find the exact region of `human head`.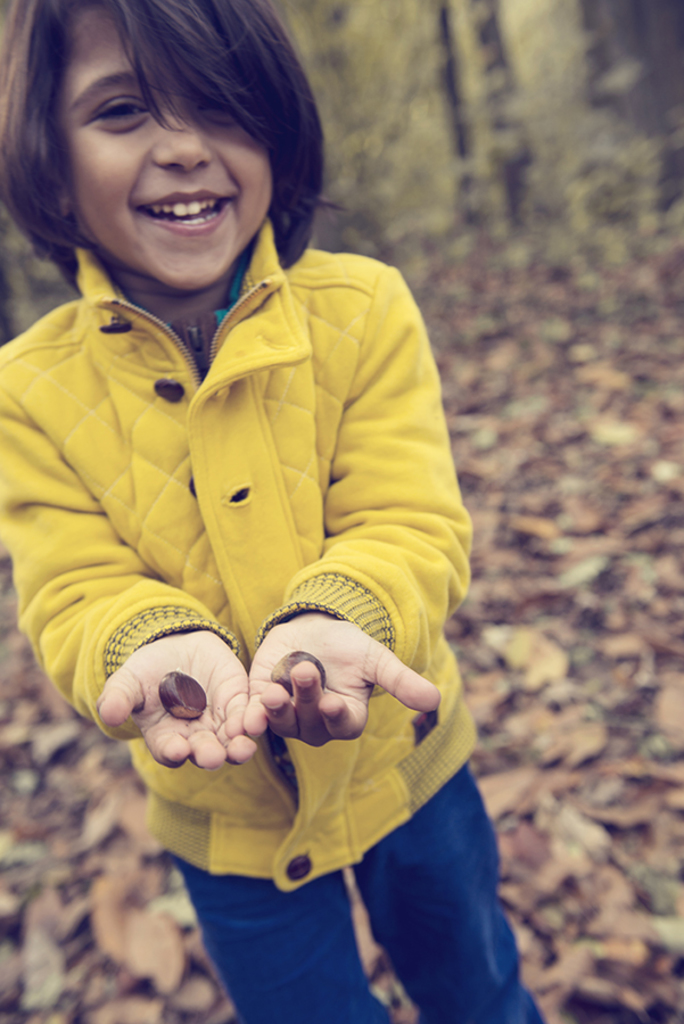
Exact region: select_region(9, 7, 327, 257).
